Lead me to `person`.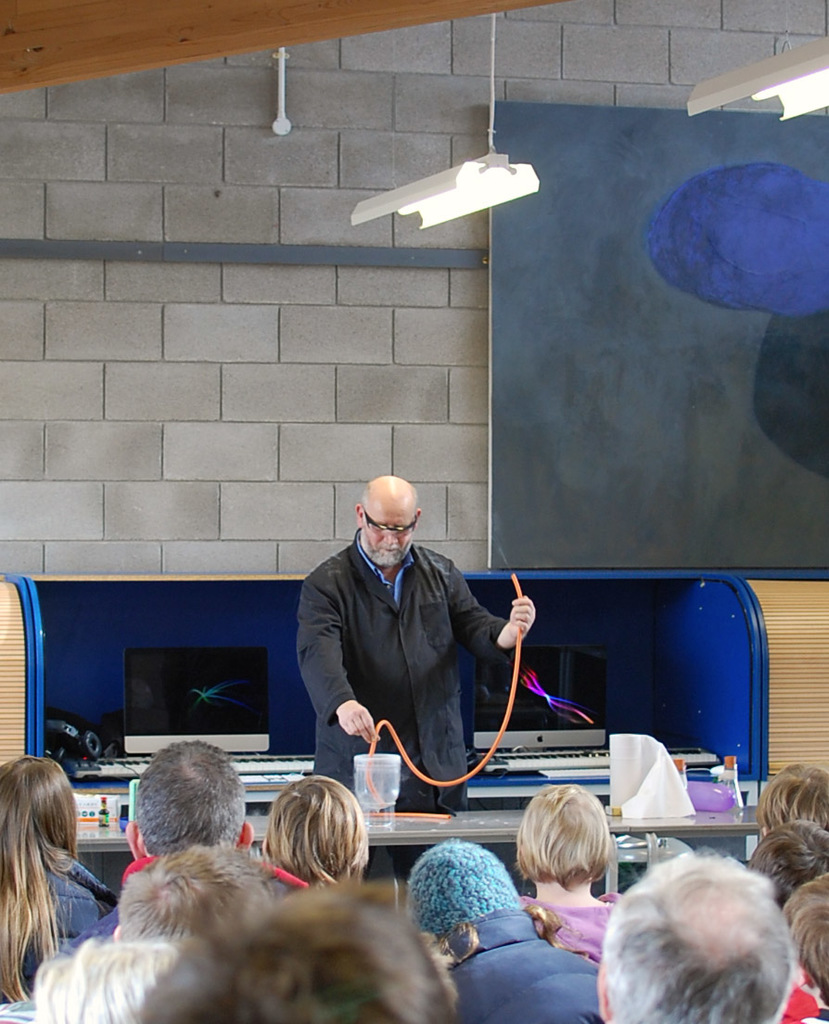
Lead to x1=258, y1=474, x2=525, y2=814.
